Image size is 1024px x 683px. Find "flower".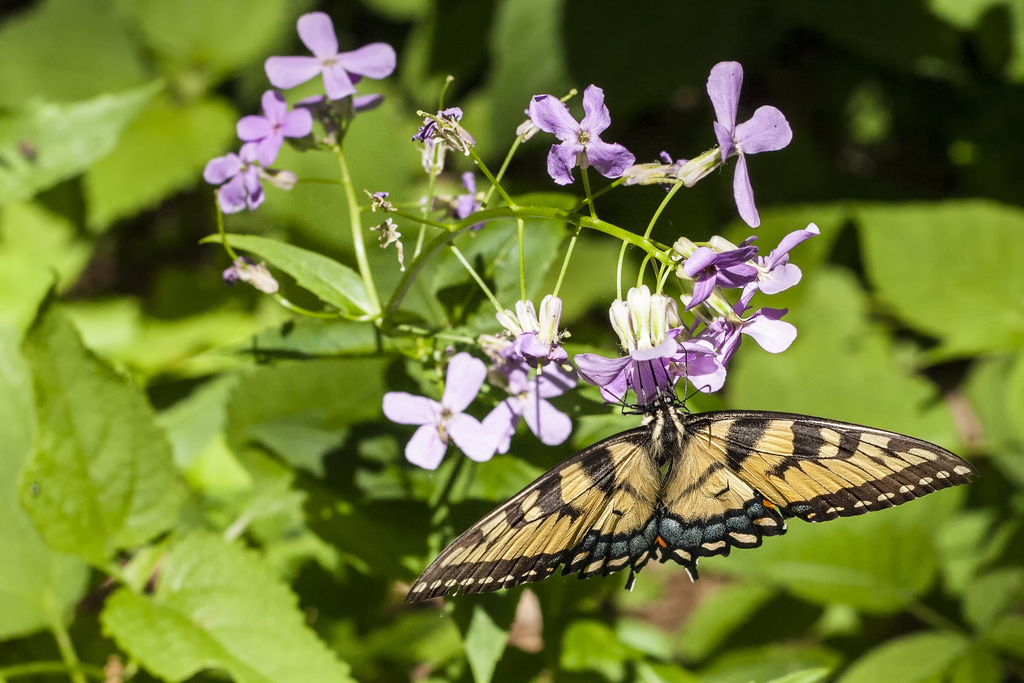
366 218 410 274.
